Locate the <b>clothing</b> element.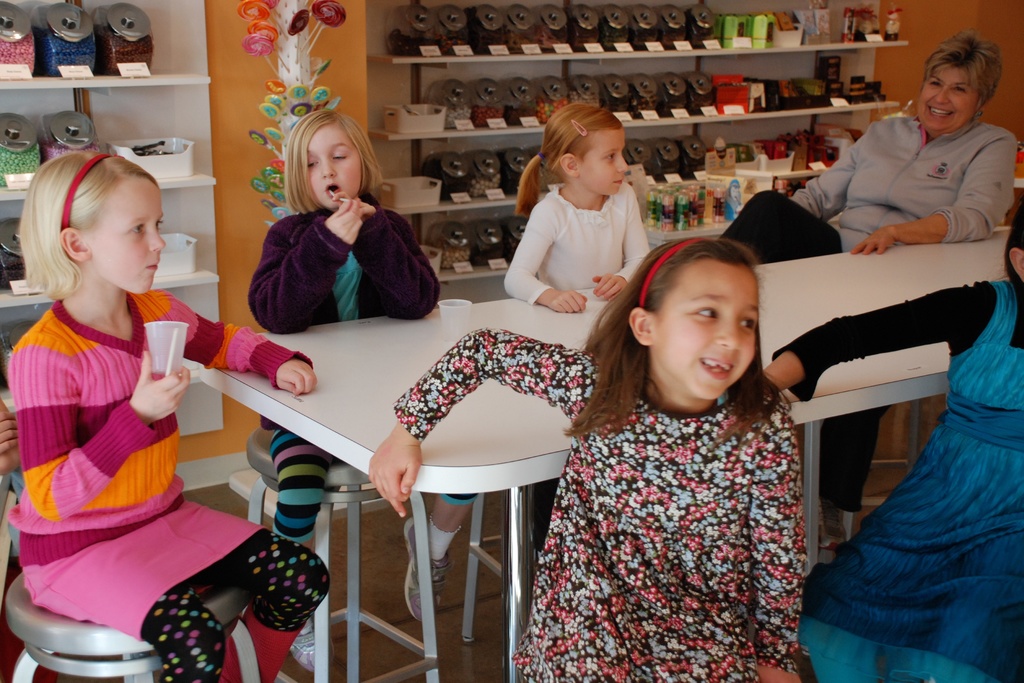
Element bbox: 708,109,1018,516.
